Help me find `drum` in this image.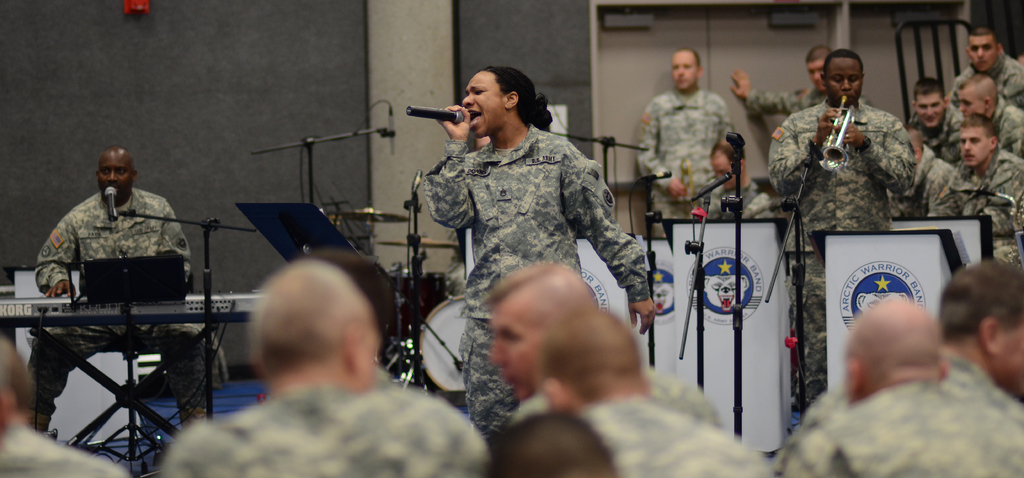
Found it: rect(415, 297, 465, 391).
